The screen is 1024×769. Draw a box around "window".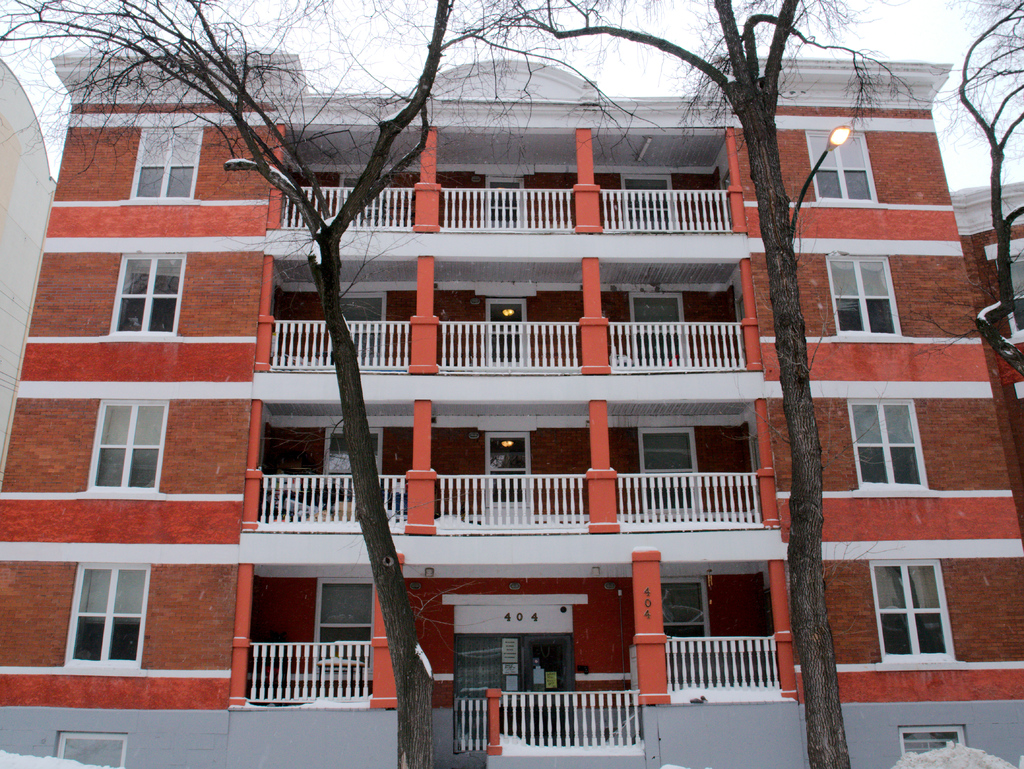
region(844, 398, 927, 490).
